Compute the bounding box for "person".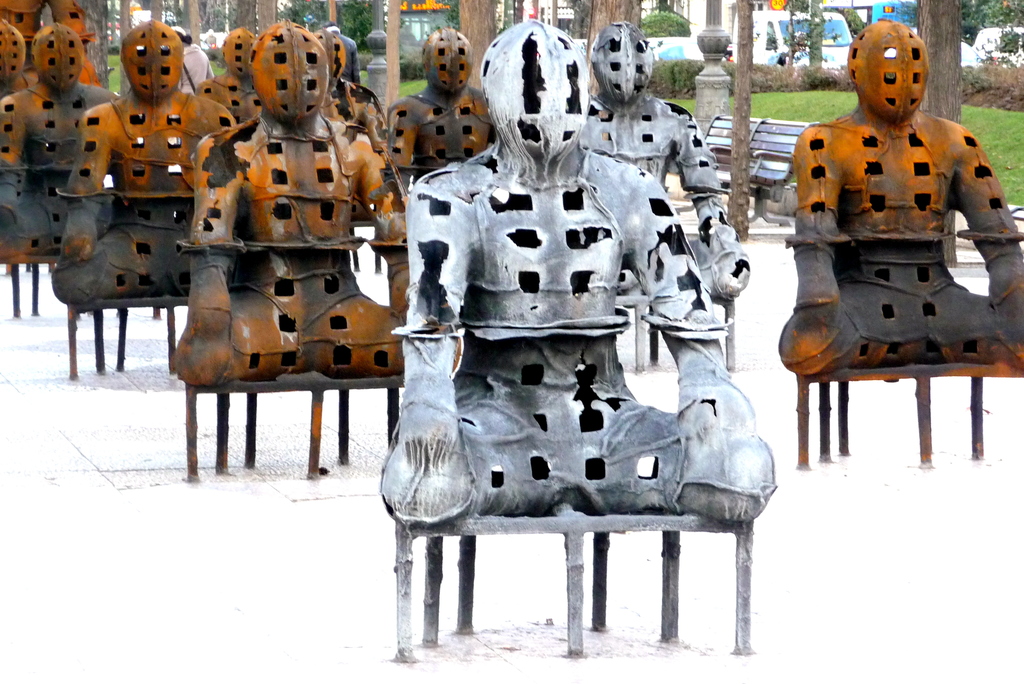
<region>0, 0, 86, 54</region>.
